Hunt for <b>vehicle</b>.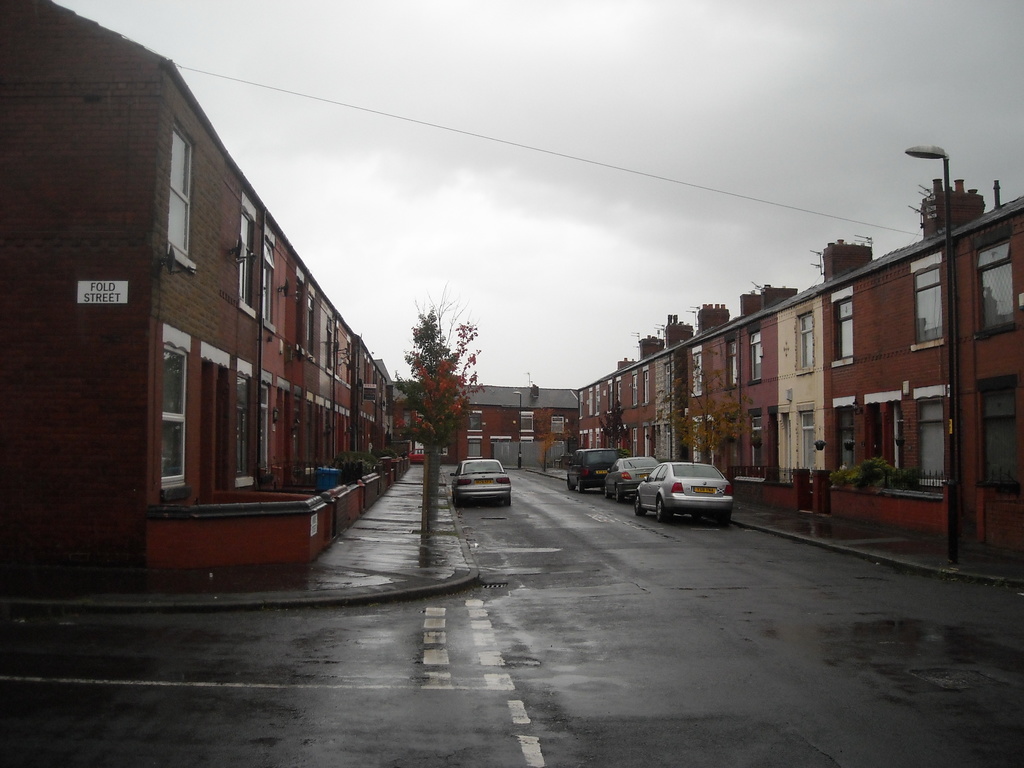
Hunted down at detection(453, 458, 514, 505).
